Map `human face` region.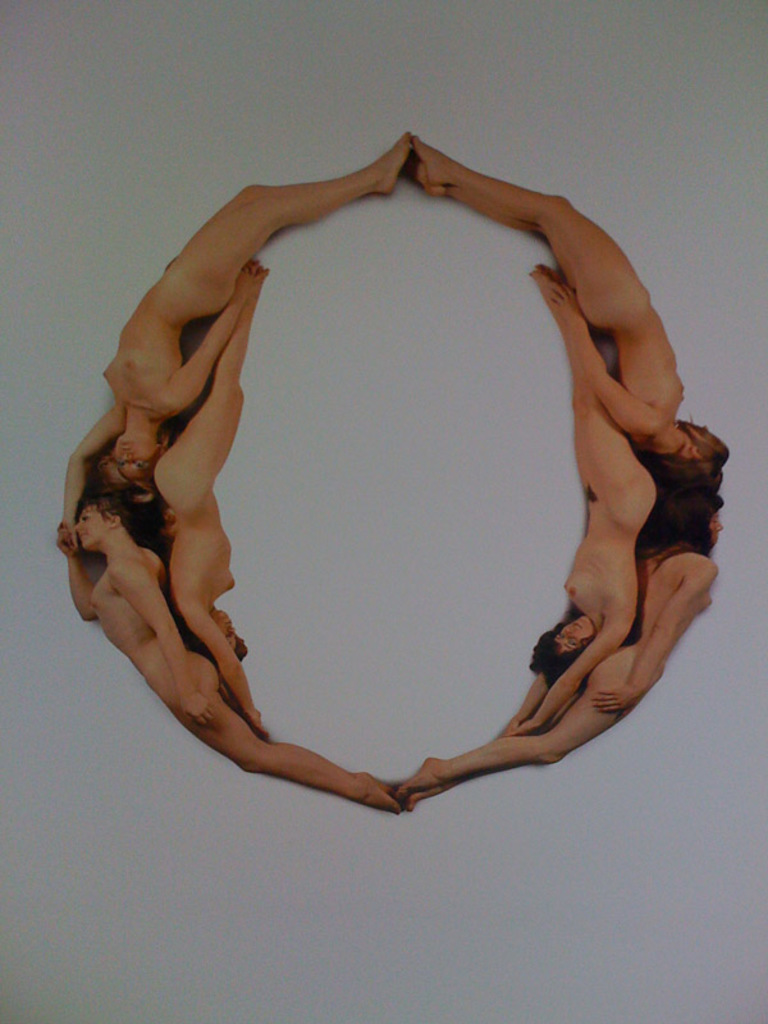
Mapped to detection(210, 607, 244, 658).
